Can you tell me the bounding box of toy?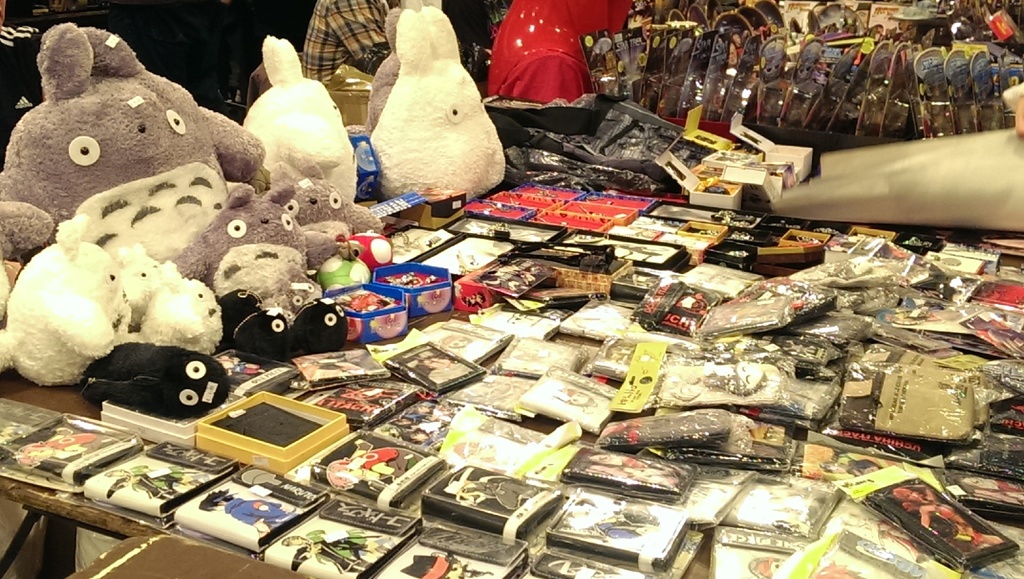
x1=168 y1=181 x2=337 y2=326.
